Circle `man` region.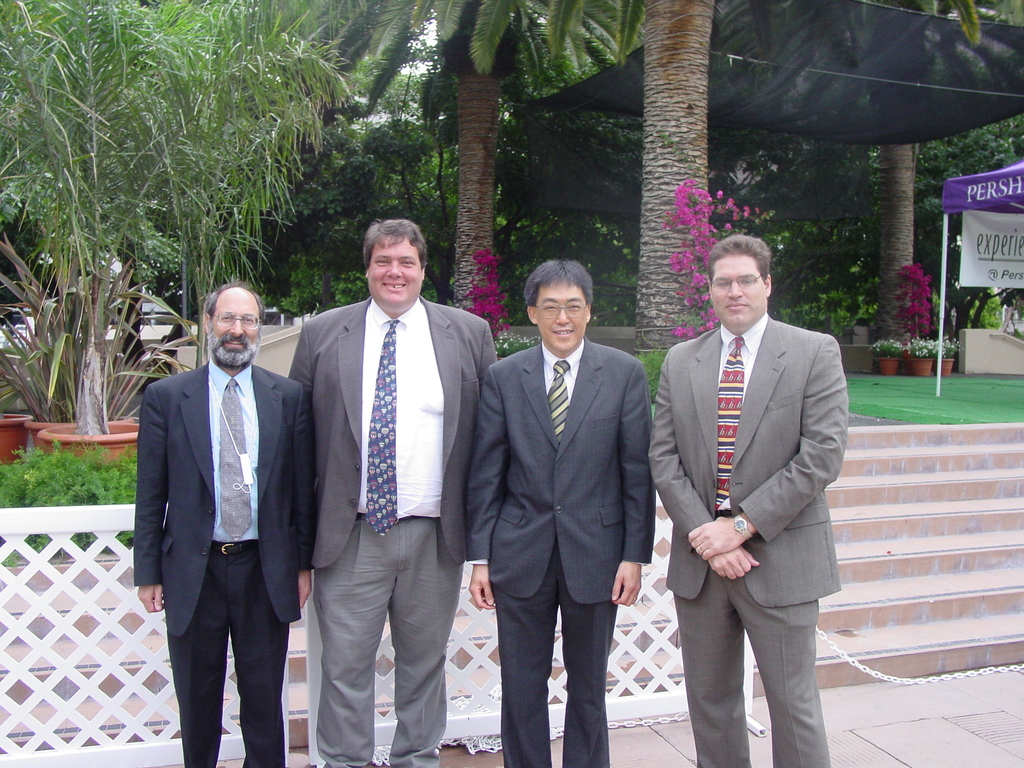
Region: 287/212/503/767.
